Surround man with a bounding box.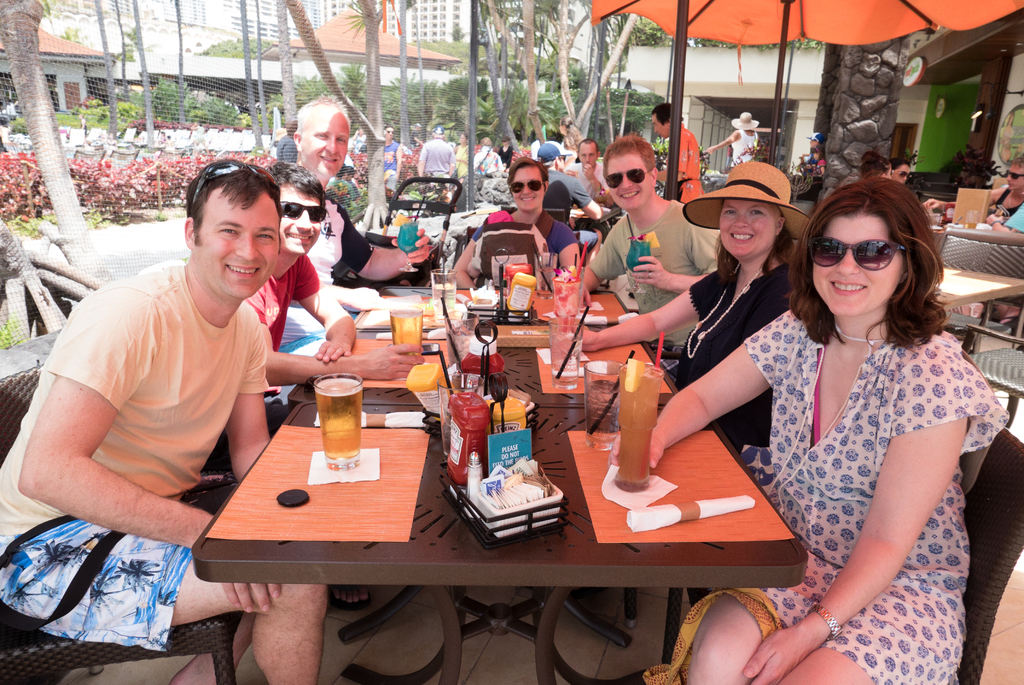
<box>561,133,729,361</box>.
